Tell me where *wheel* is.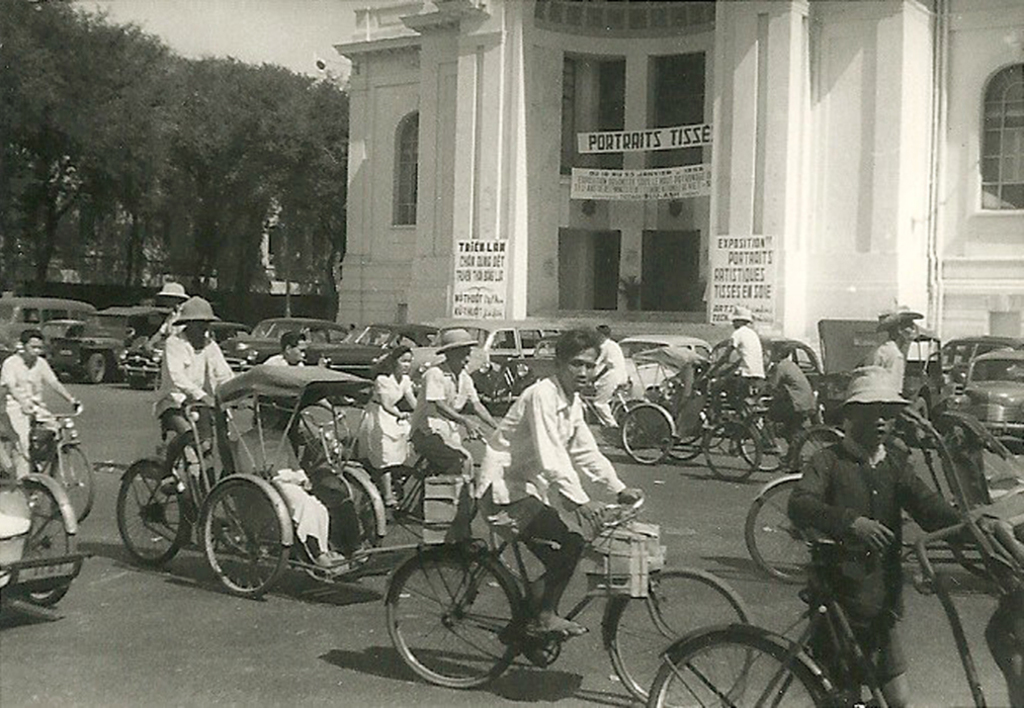
*wheel* is at bbox(738, 470, 813, 585).
